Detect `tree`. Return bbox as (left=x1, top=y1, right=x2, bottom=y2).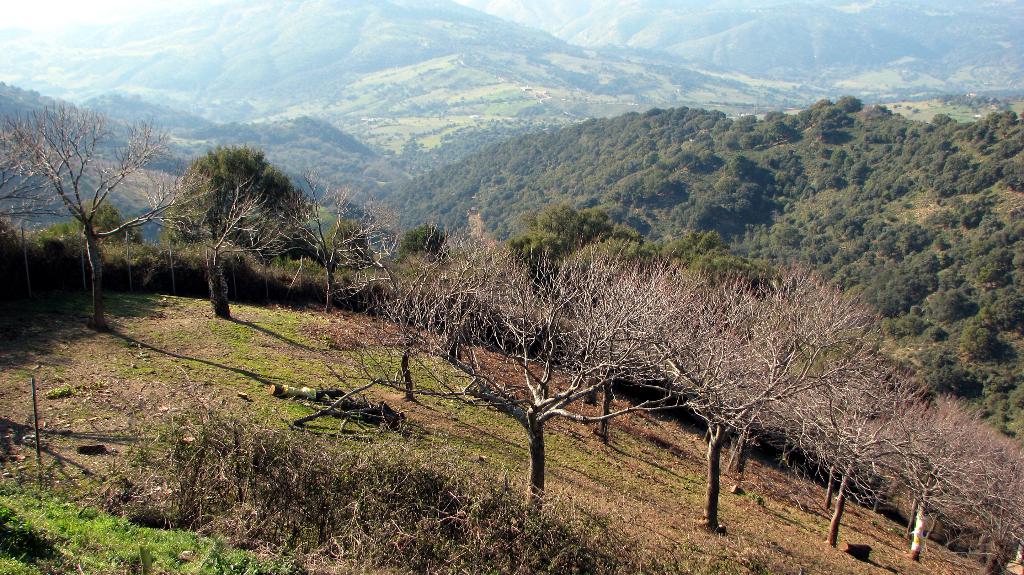
(left=0, top=100, right=221, bottom=330).
